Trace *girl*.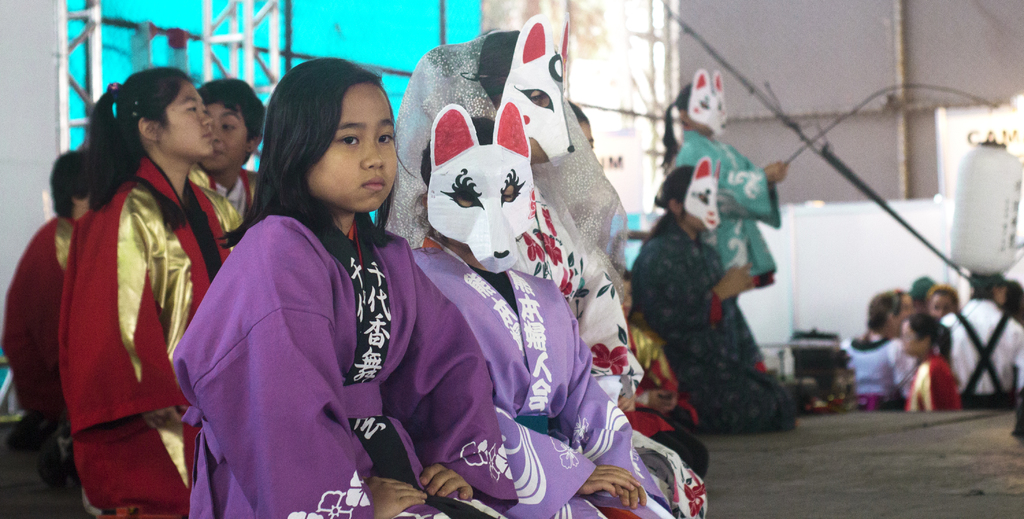
Traced to x1=168 y1=49 x2=518 y2=518.
